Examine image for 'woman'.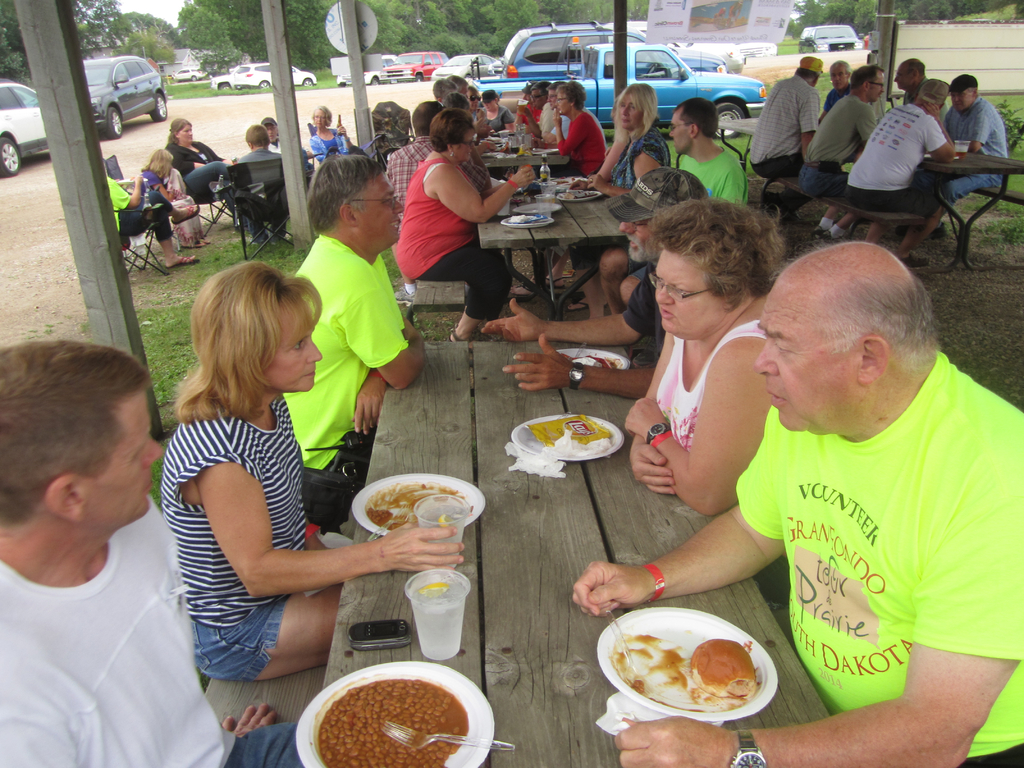
Examination result: [145,228,387,732].
